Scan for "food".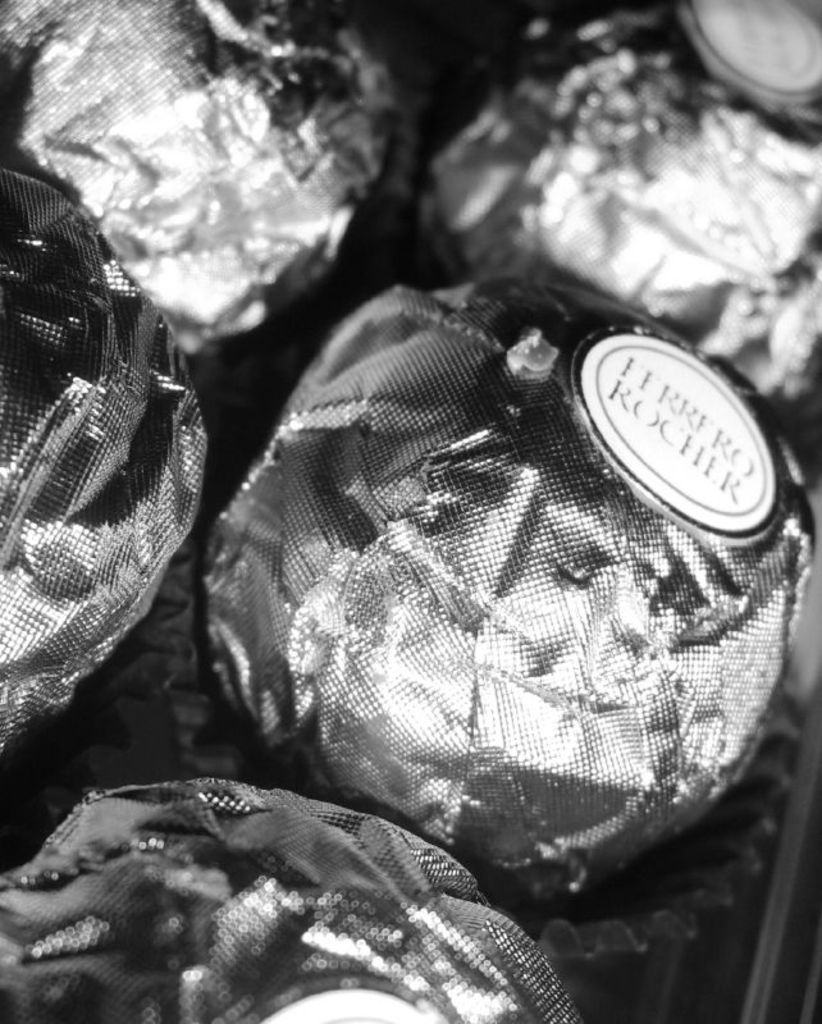
Scan result: bbox(0, 0, 405, 367).
